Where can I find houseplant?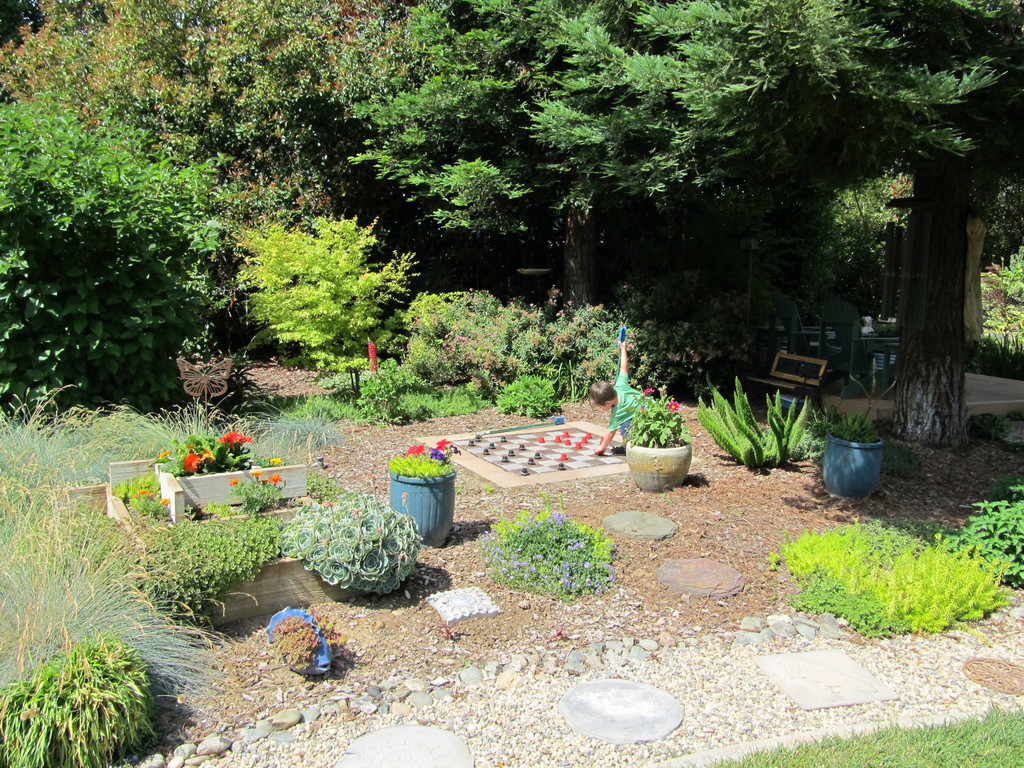
You can find it at <bbox>619, 381, 694, 497</bbox>.
